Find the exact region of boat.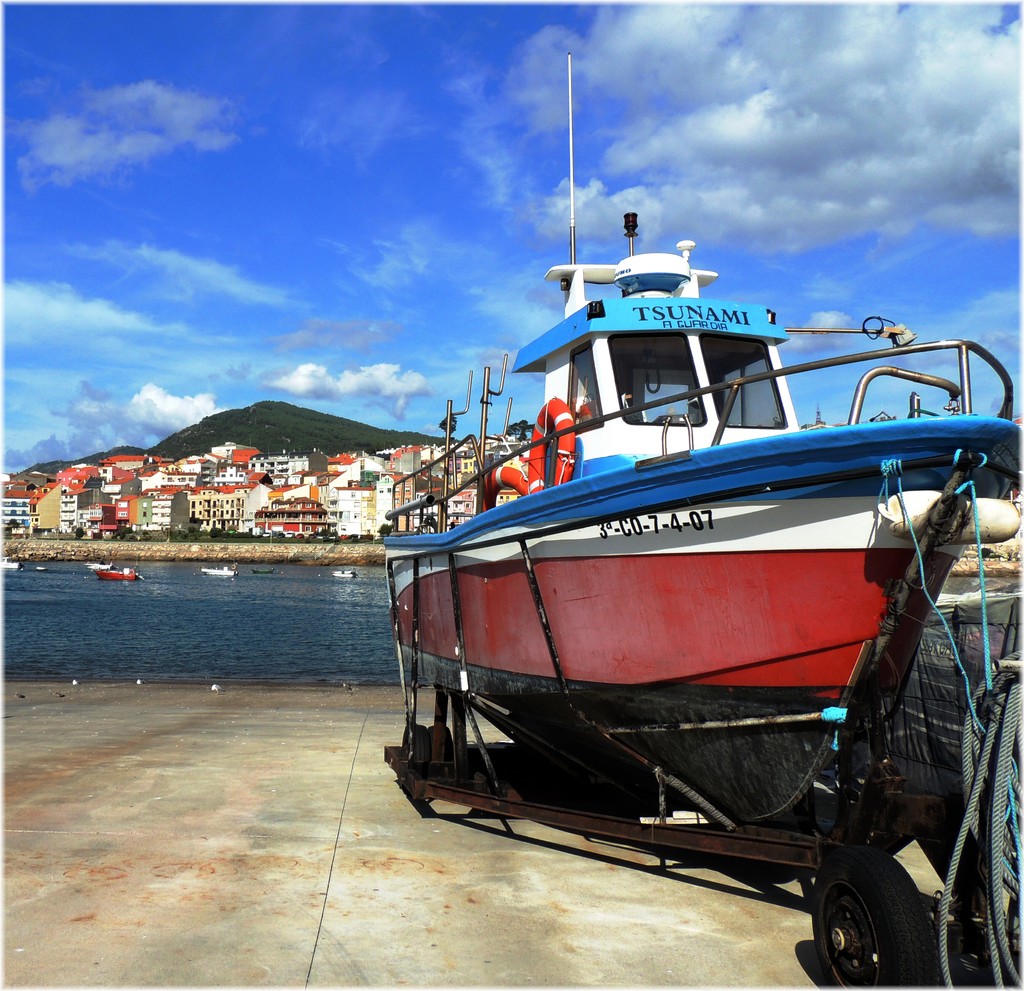
Exact region: 329, 565, 360, 580.
